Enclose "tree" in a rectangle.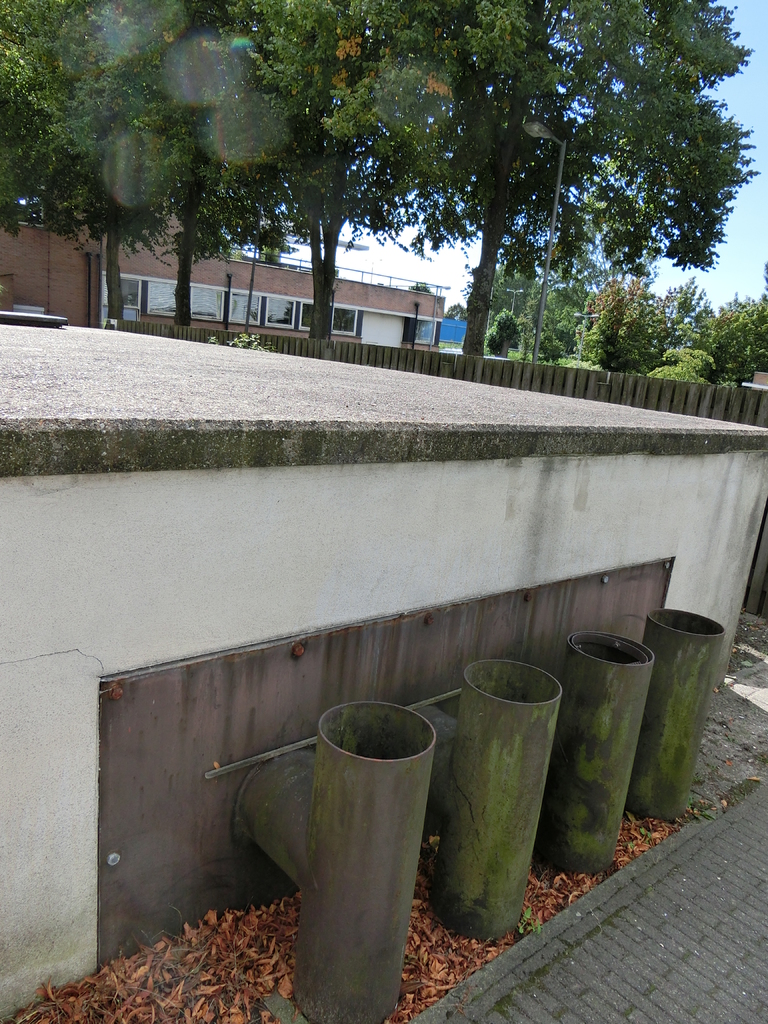
rect(112, 0, 479, 339).
